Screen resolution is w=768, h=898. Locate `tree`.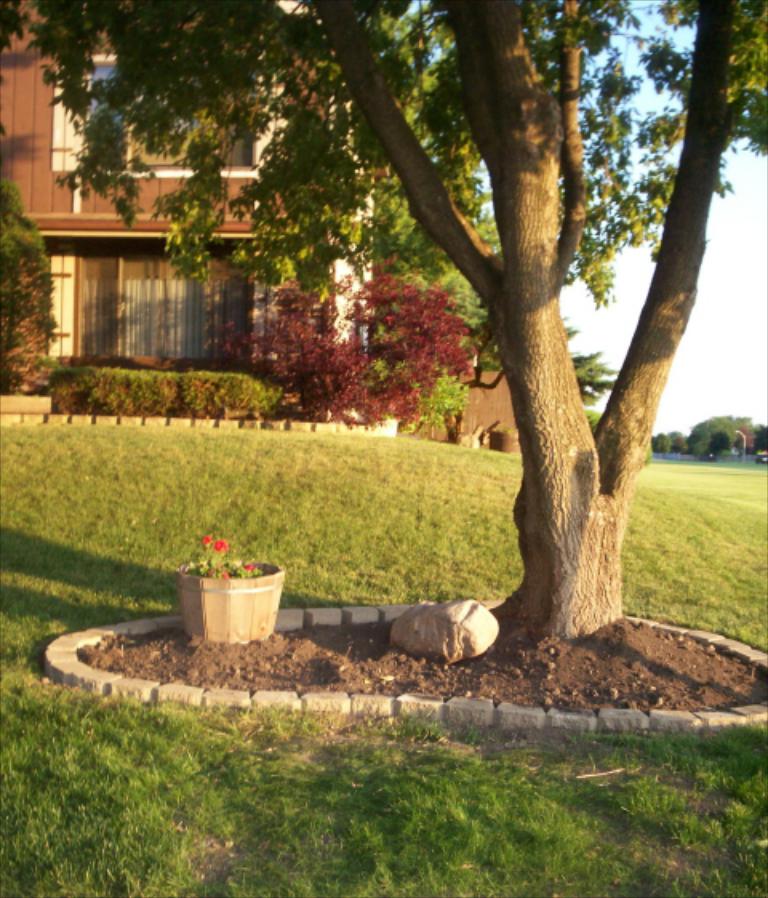
Rect(238, 279, 466, 429).
